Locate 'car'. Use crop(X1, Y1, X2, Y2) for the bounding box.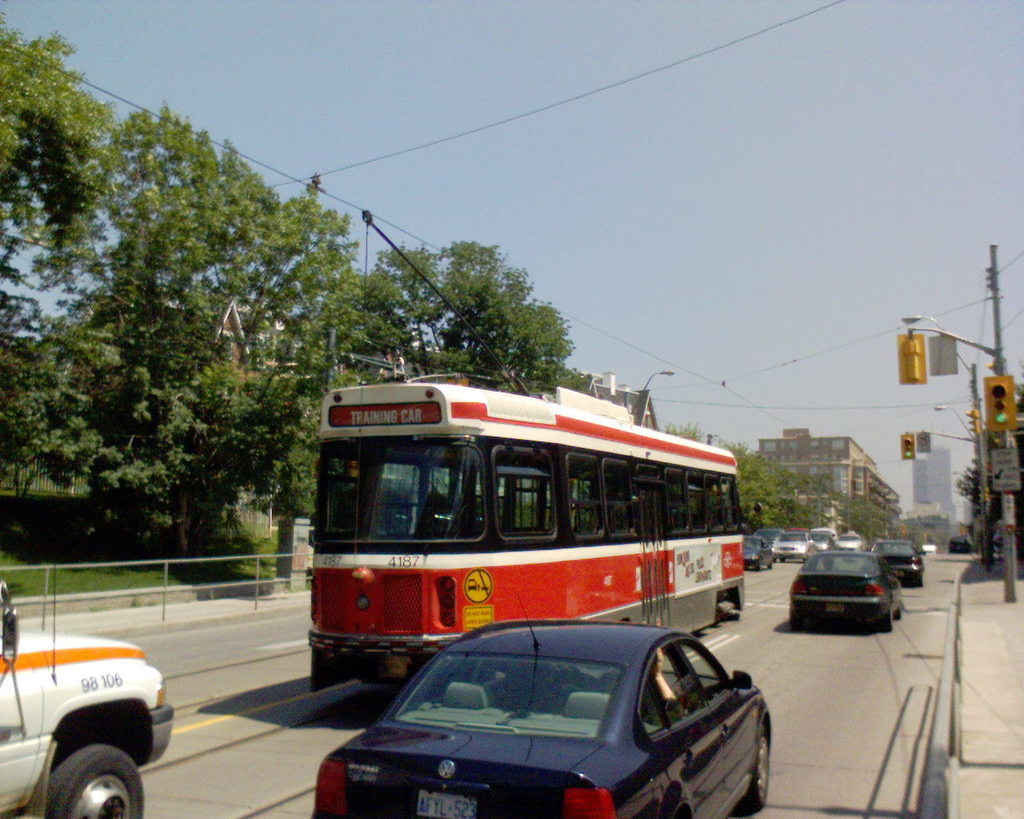
crop(837, 532, 866, 549).
